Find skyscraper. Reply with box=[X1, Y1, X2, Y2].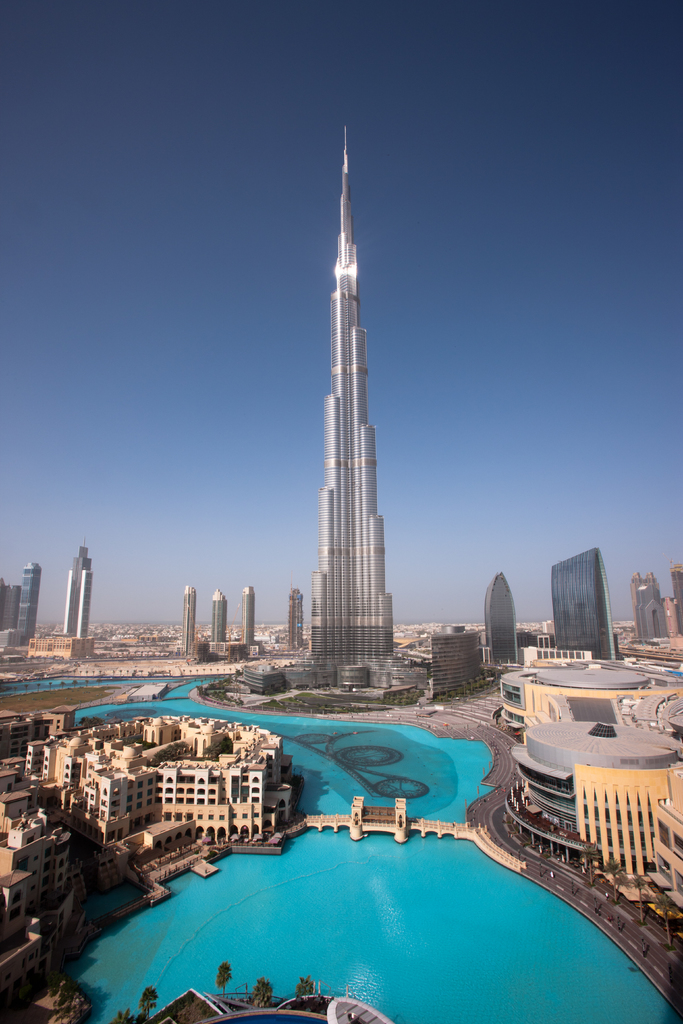
box=[210, 591, 229, 643].
